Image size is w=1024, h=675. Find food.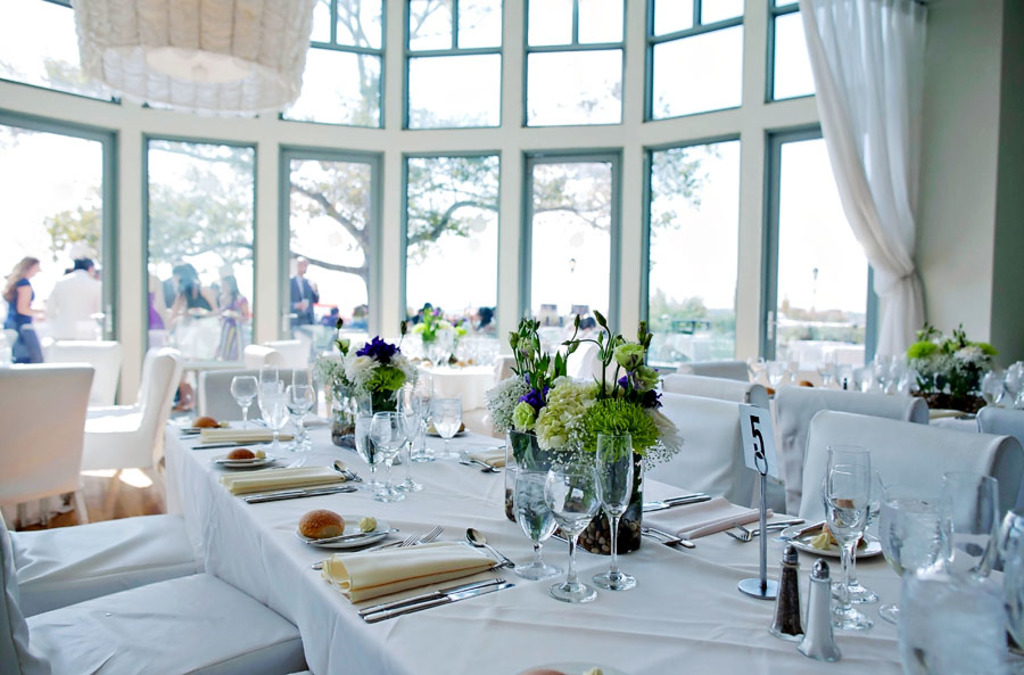
x1=300, y1=508, x2=346, y2=543.
